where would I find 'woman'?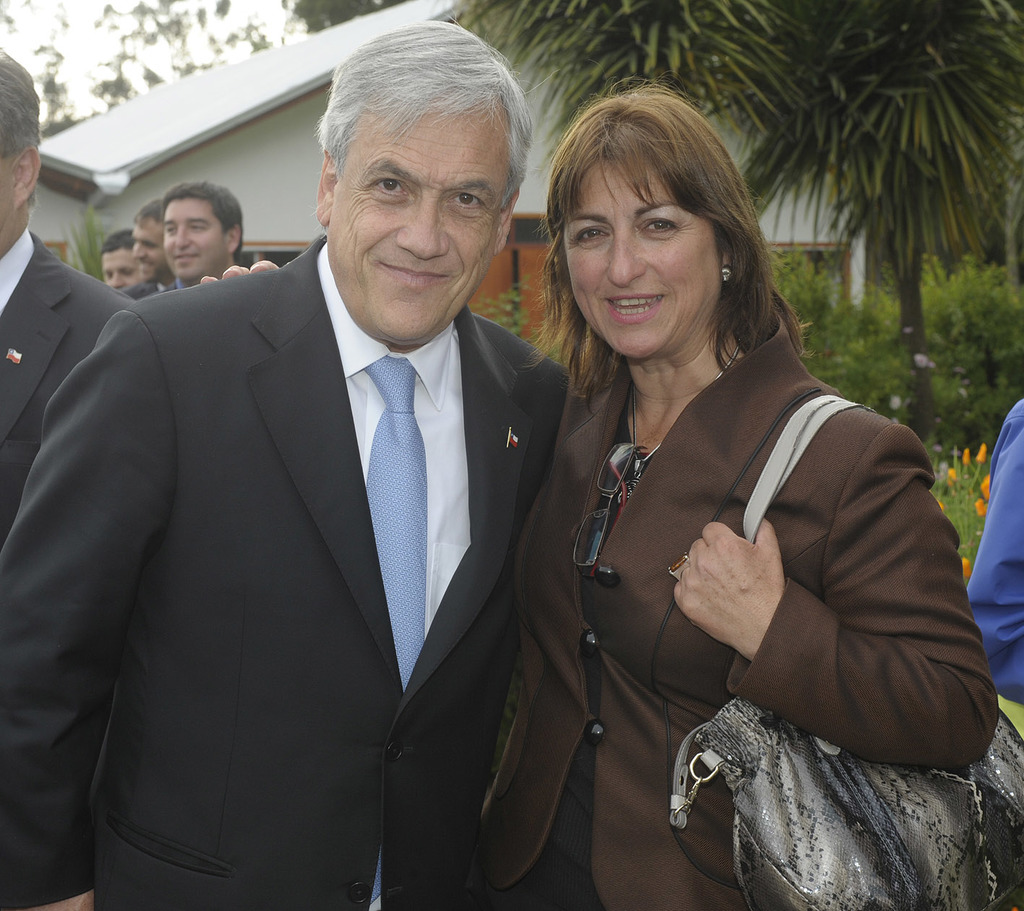
At <bbox>200, 85, 1006, 910</bbox>.
